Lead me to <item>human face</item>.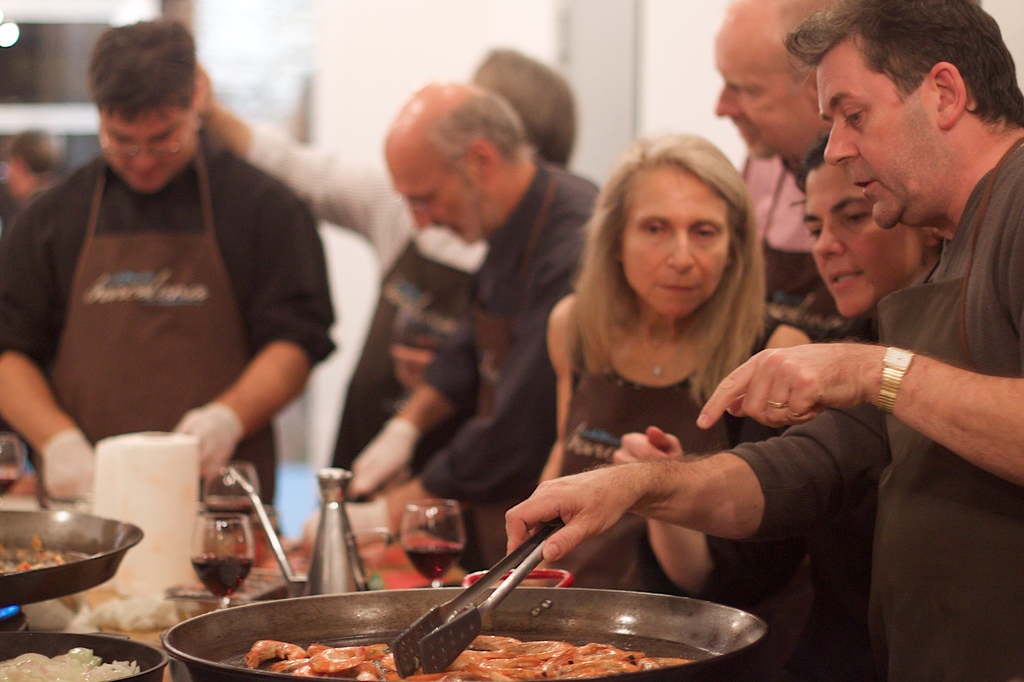
Lead to Rect(824, 47, 933, 227).
